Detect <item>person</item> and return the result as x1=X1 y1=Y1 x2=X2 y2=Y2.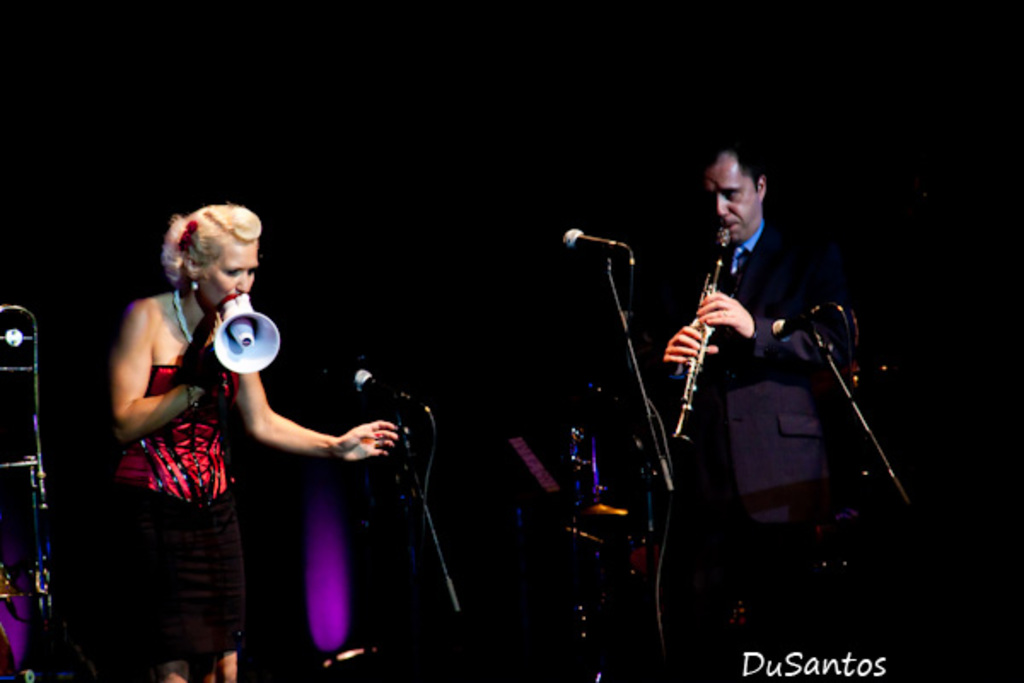
x1=654 y1=120 x2=853 y2=606.
